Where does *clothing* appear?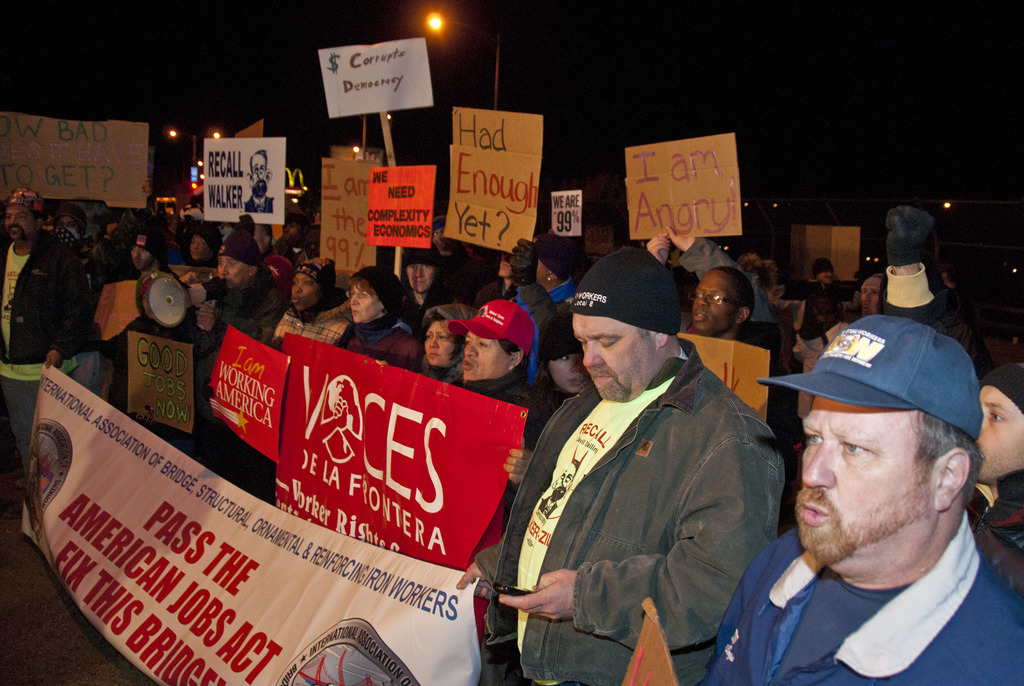
Appears at bbox=[125, 263, 188, 422].
